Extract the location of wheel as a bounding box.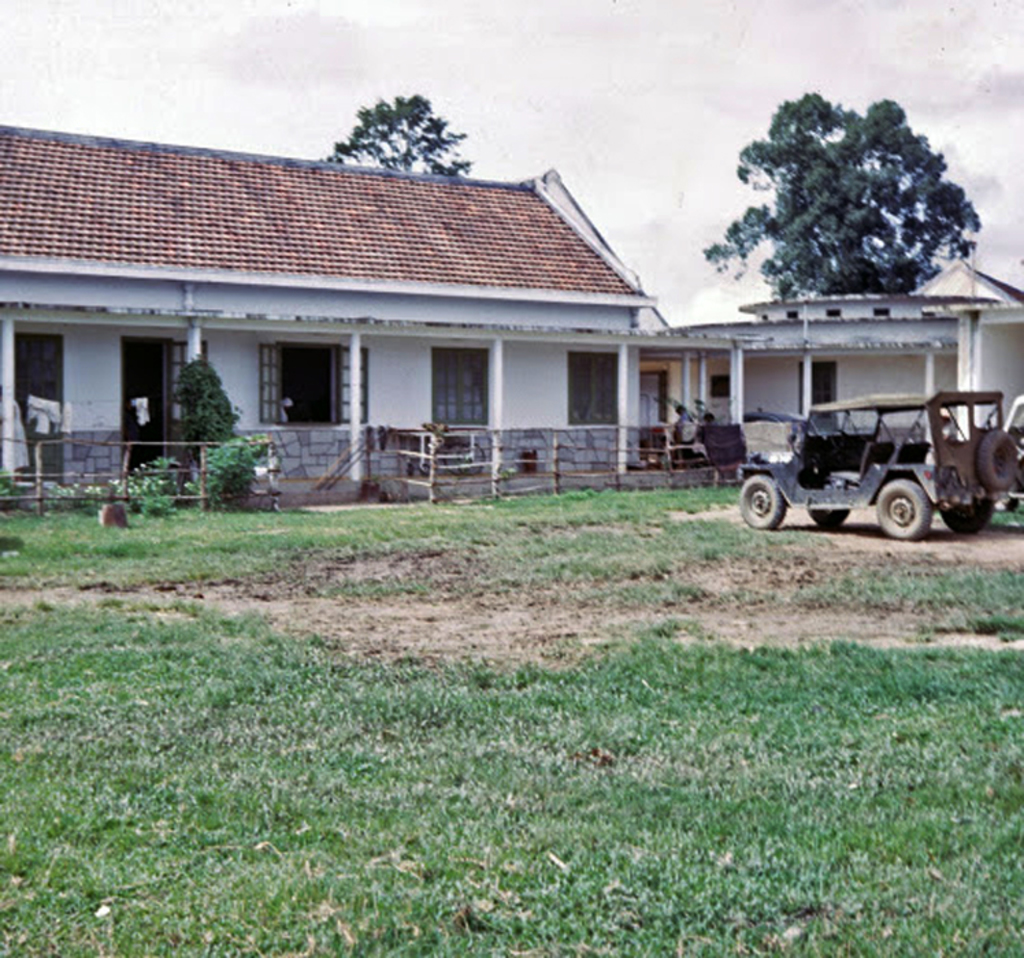
742:474:786:528.
